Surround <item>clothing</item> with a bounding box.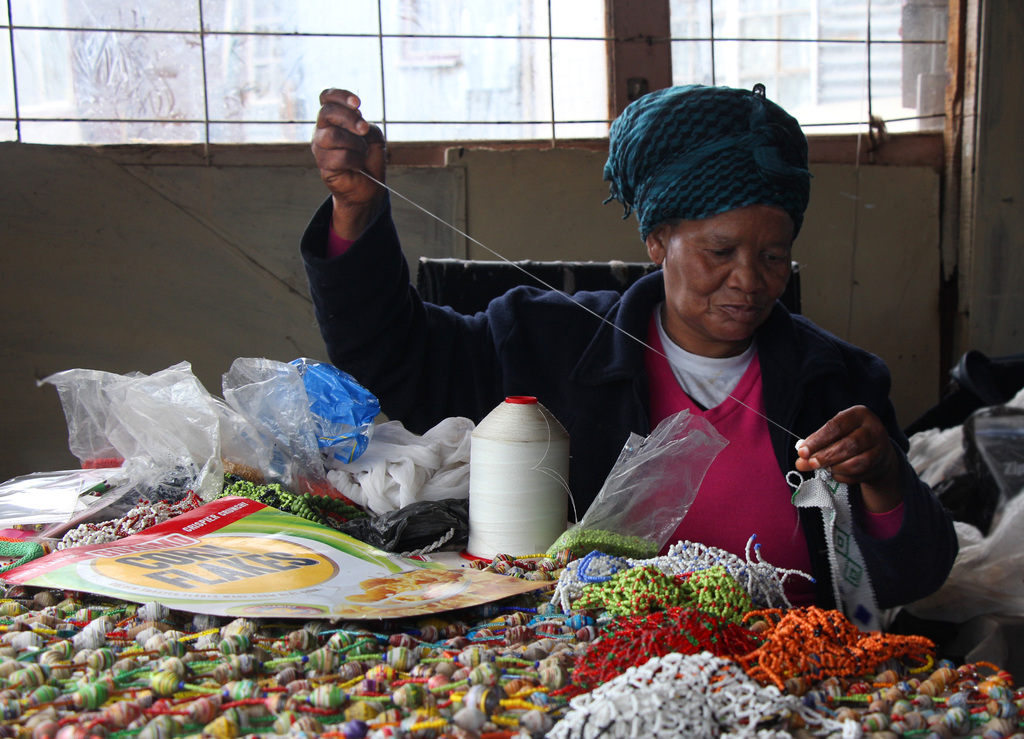
locate(291, 242, 961, 592).
